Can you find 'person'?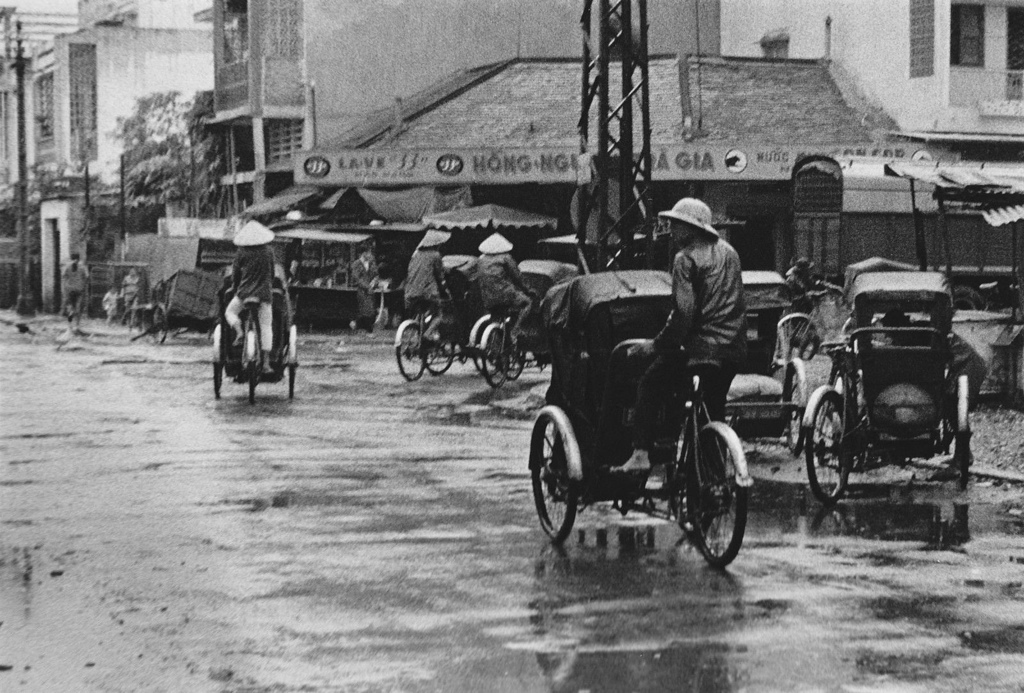
Yes, bounding box: detection(57, 253, 99, 335).
